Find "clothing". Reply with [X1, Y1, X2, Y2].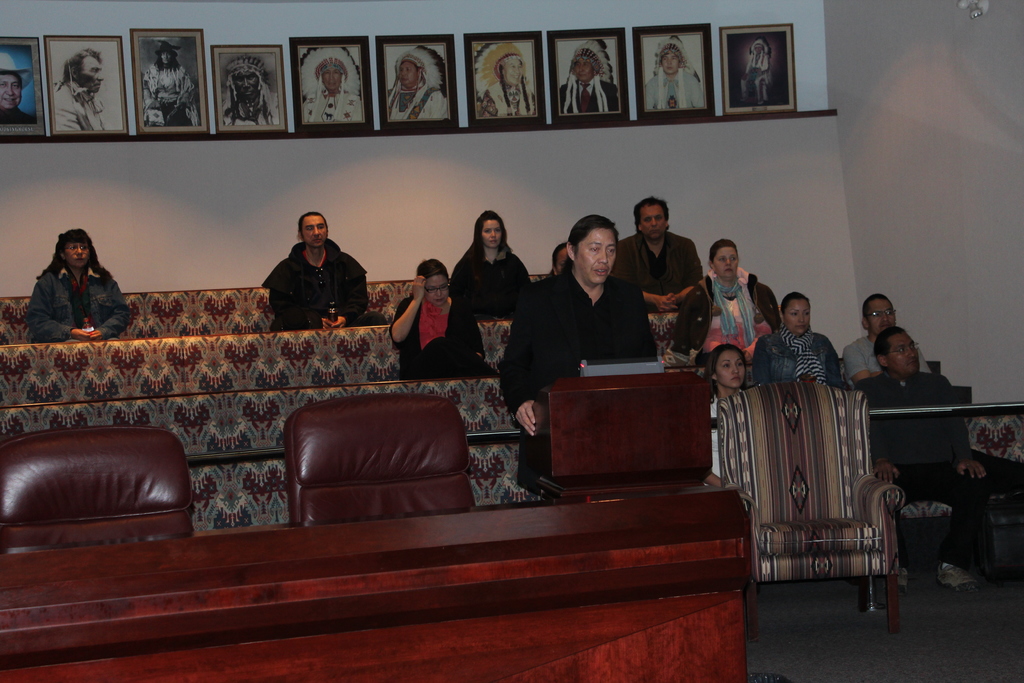
[300, 89, 365, 122].
